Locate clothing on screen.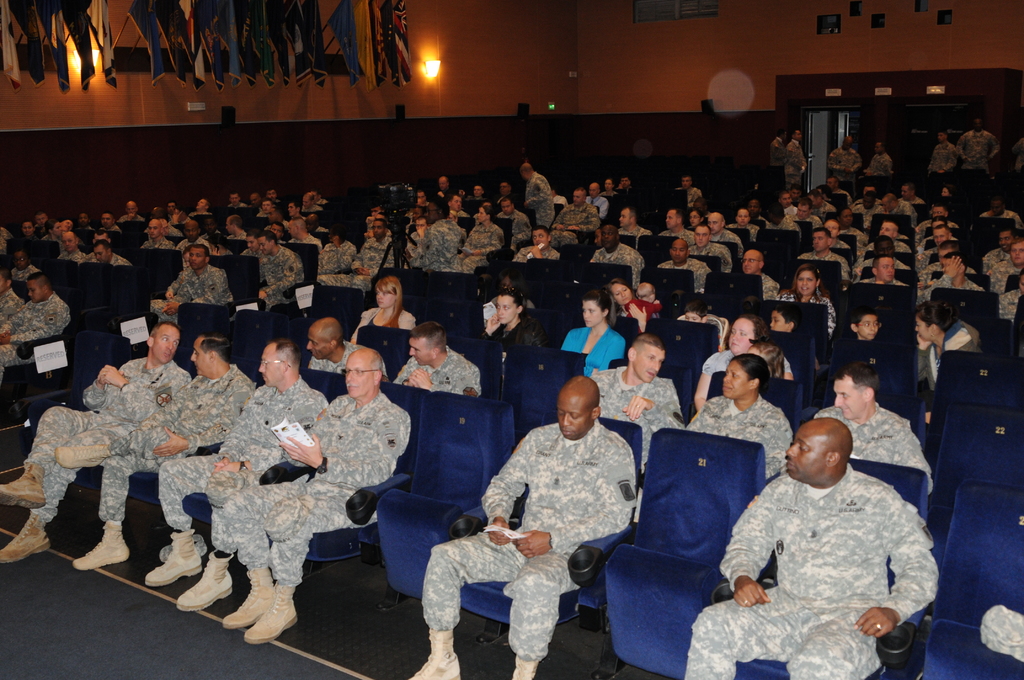
On screen at pyautogui.locateOnScreen(225, 392, 409, 587).
